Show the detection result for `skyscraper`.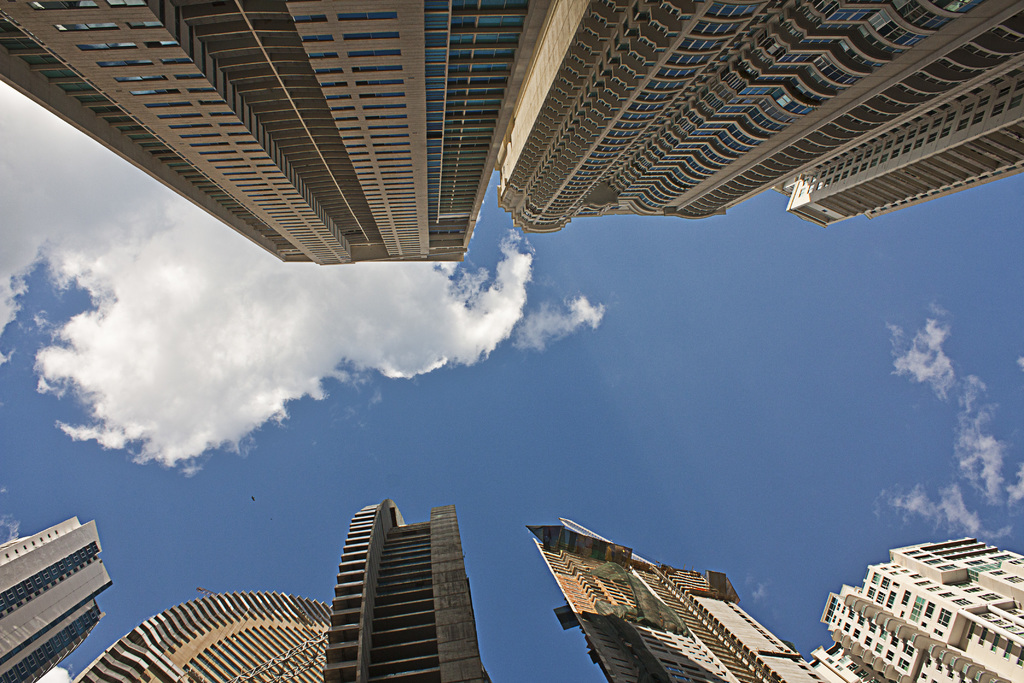
select_region(0, 506, 137, 682).
